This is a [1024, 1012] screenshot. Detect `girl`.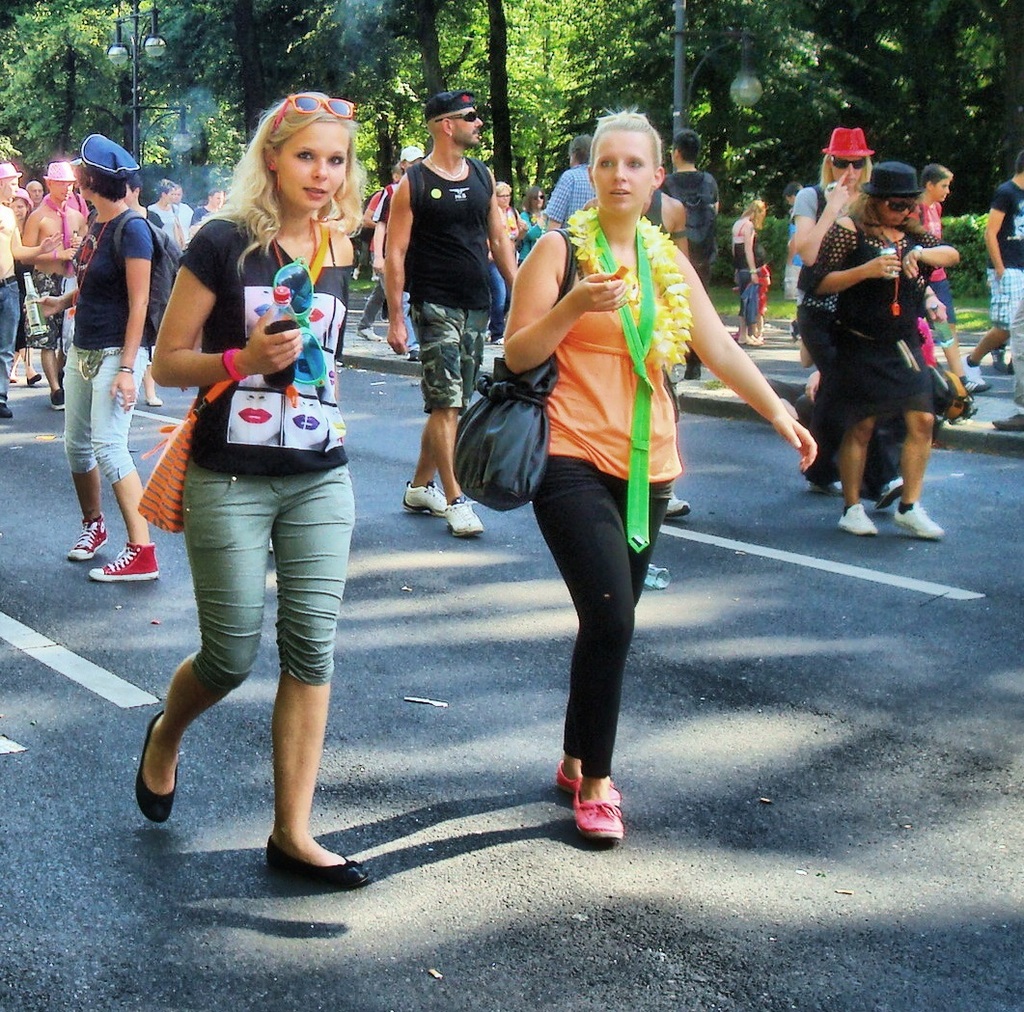
bbox=(137, 90, 374, 889).
